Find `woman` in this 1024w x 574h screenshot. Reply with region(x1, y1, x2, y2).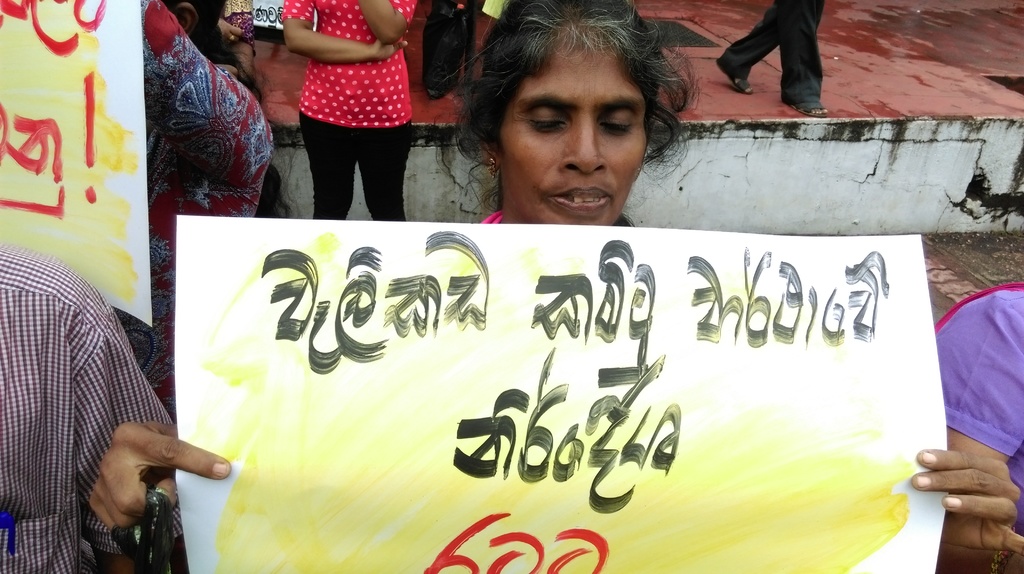
region(86, 0, 1023, 573).
